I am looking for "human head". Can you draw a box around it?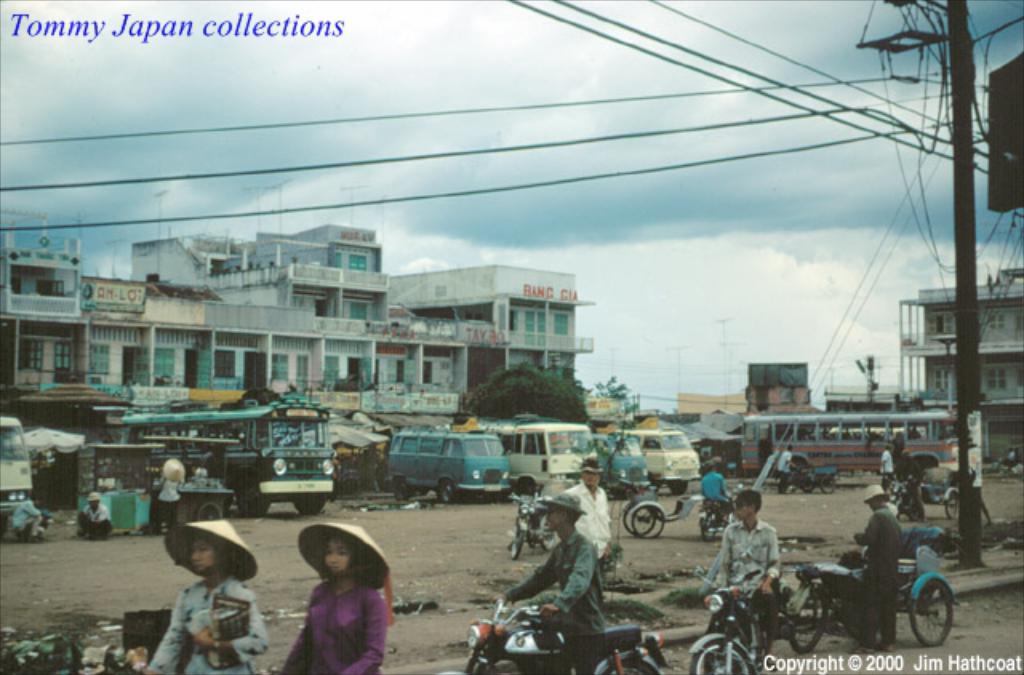
Sure, the bounding box is [314,526,365,577].
